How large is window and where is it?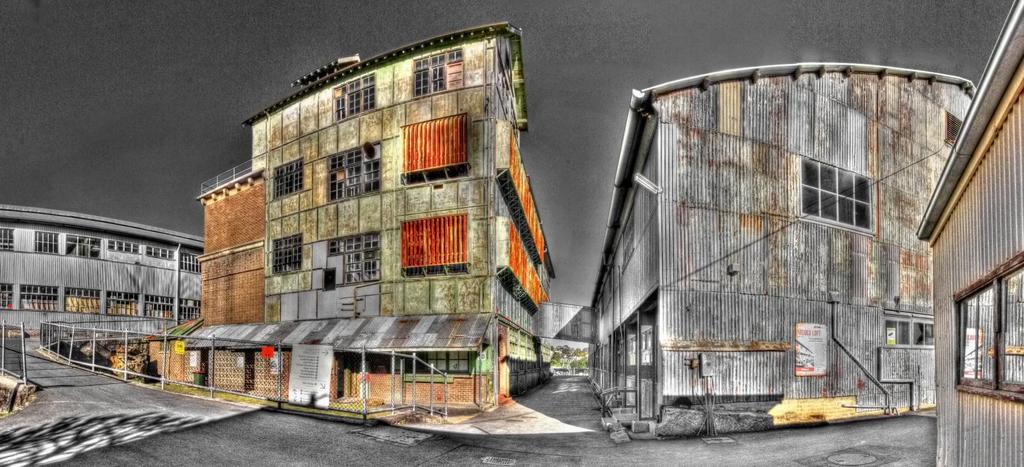
Bounding box: {"x1": 0, "y1": 283, "x2": 13, "y2": 308}.
